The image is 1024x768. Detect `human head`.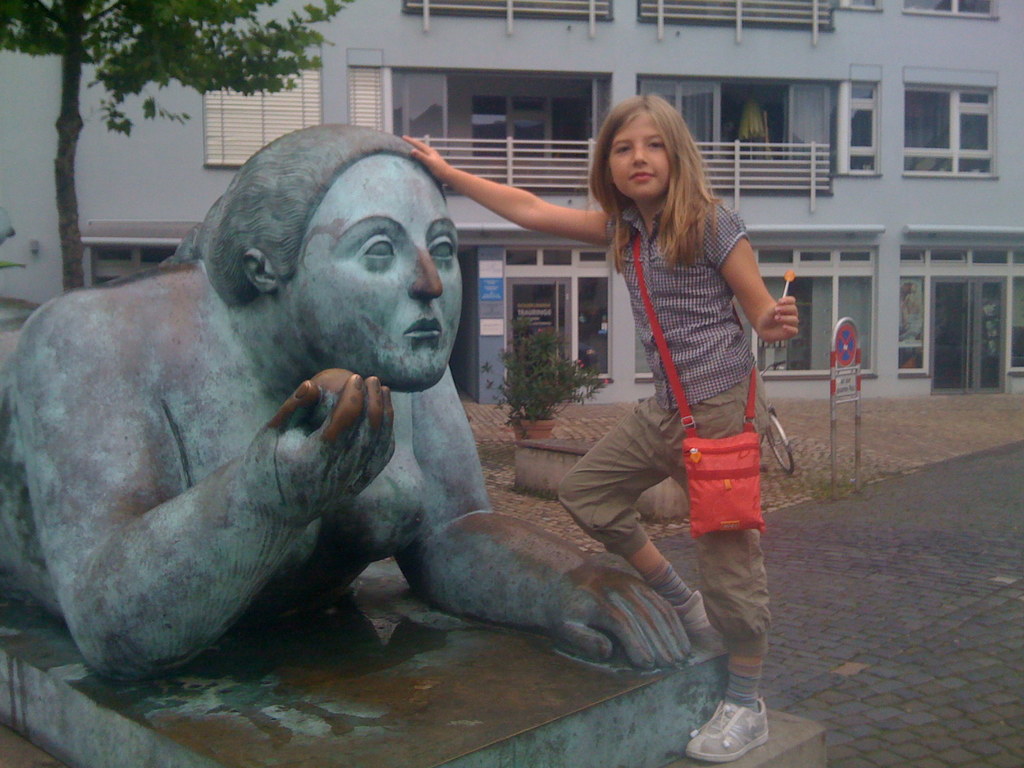
Detection: bbox=[599, 97, 688, 209].
